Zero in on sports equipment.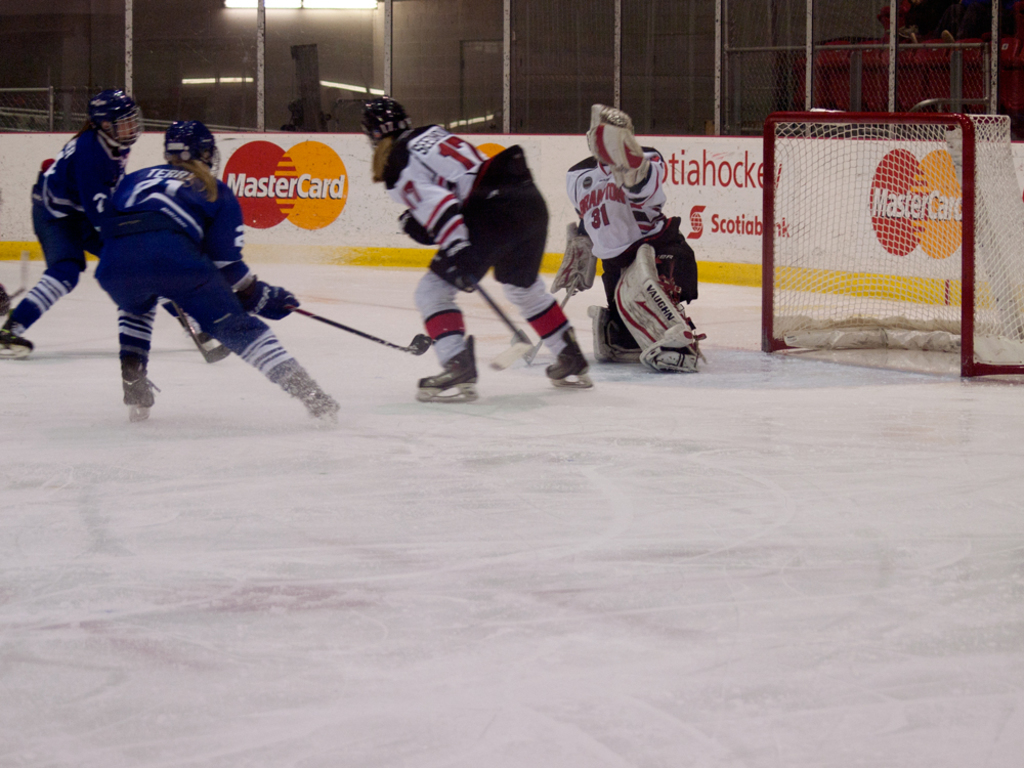
Zeroed in: bbox=(126, 356, 160, 427).
